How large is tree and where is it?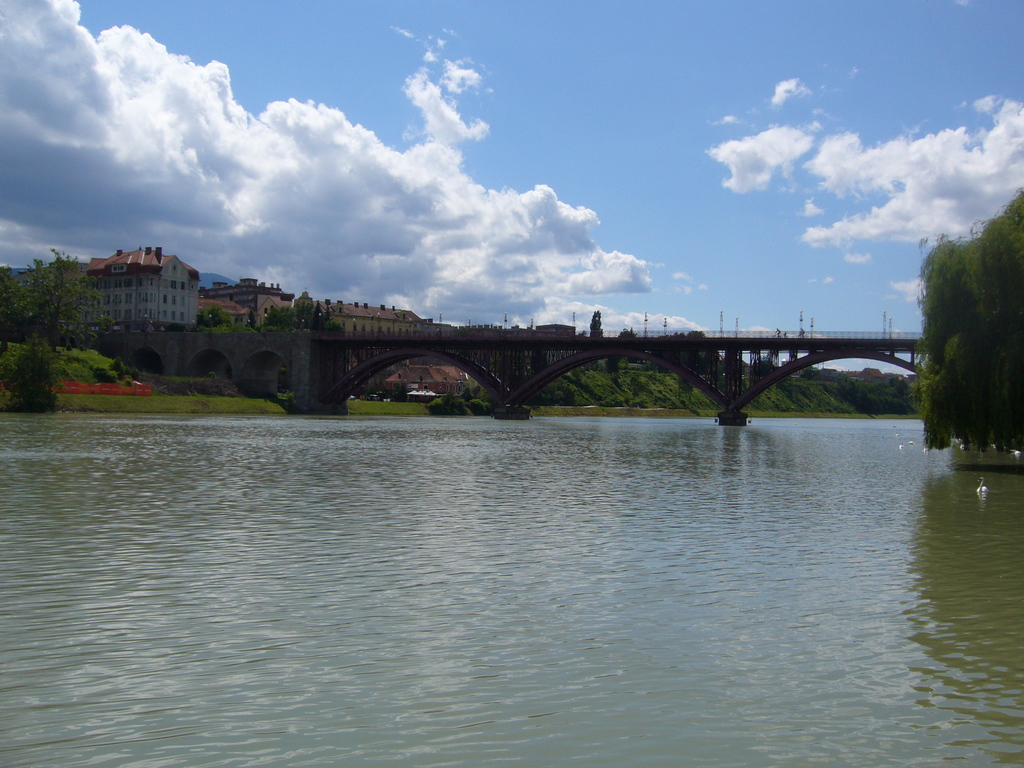
Bounding box: (x1=836, y1=373, x2=858, y2=406).
